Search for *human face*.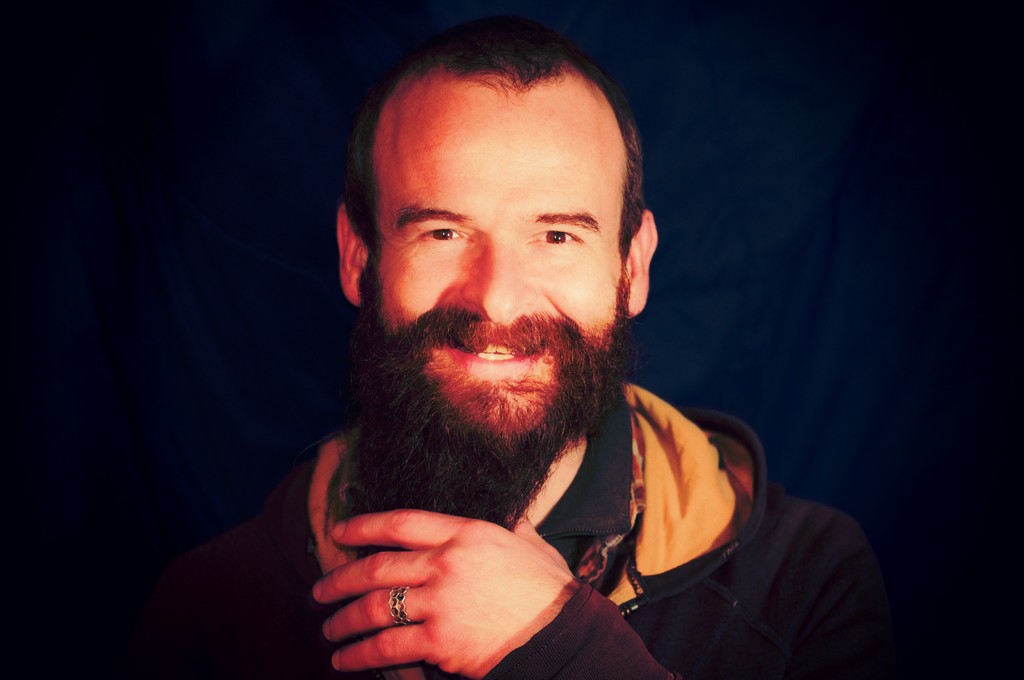
Found at bbox=(376, 88, 623, 445).
